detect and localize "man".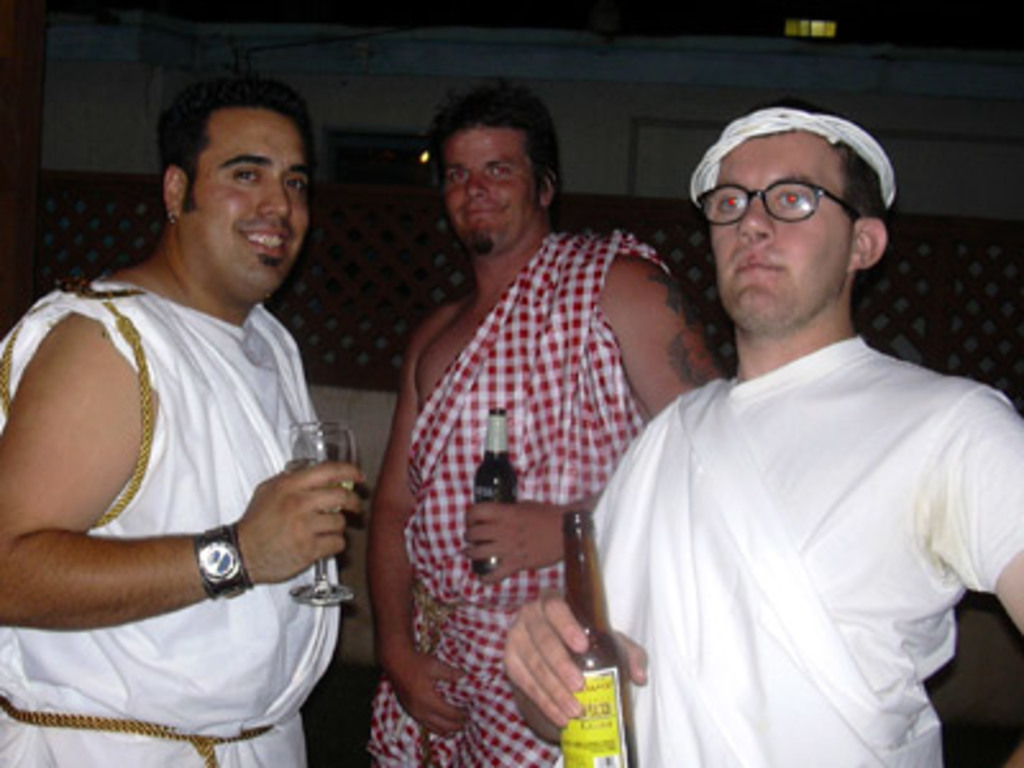
Localized at {"x1": 366, "y1": 82, "x2": 722, "y2": 765}.
